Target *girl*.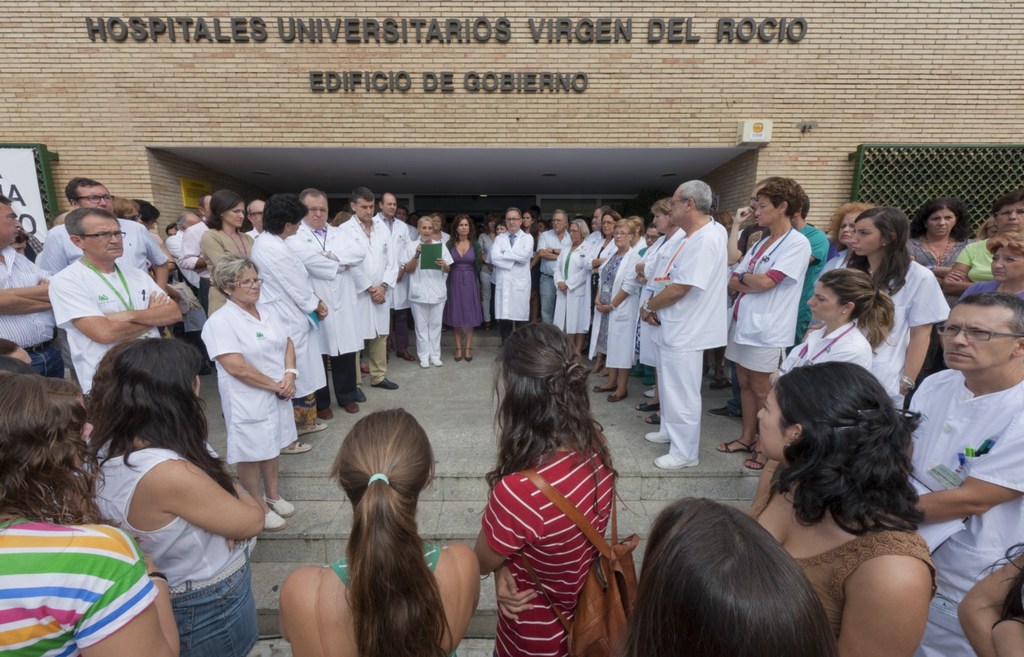
Target region: (769,266,894,384).
